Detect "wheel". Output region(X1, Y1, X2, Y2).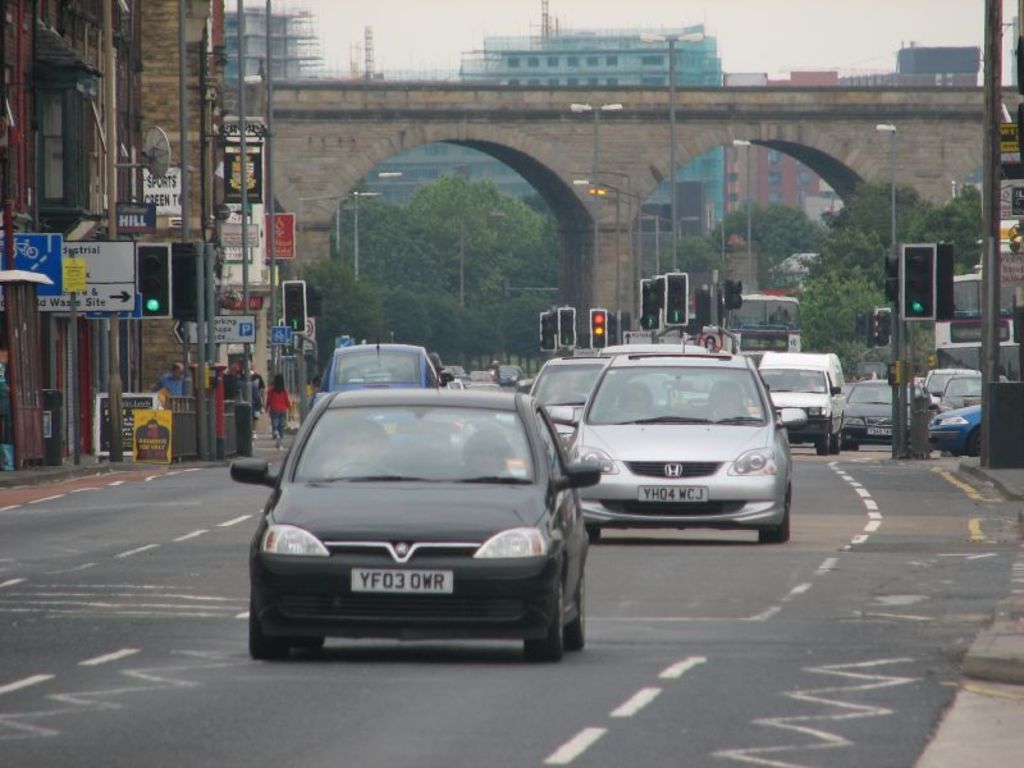
region(522, 579, 567, 663).
